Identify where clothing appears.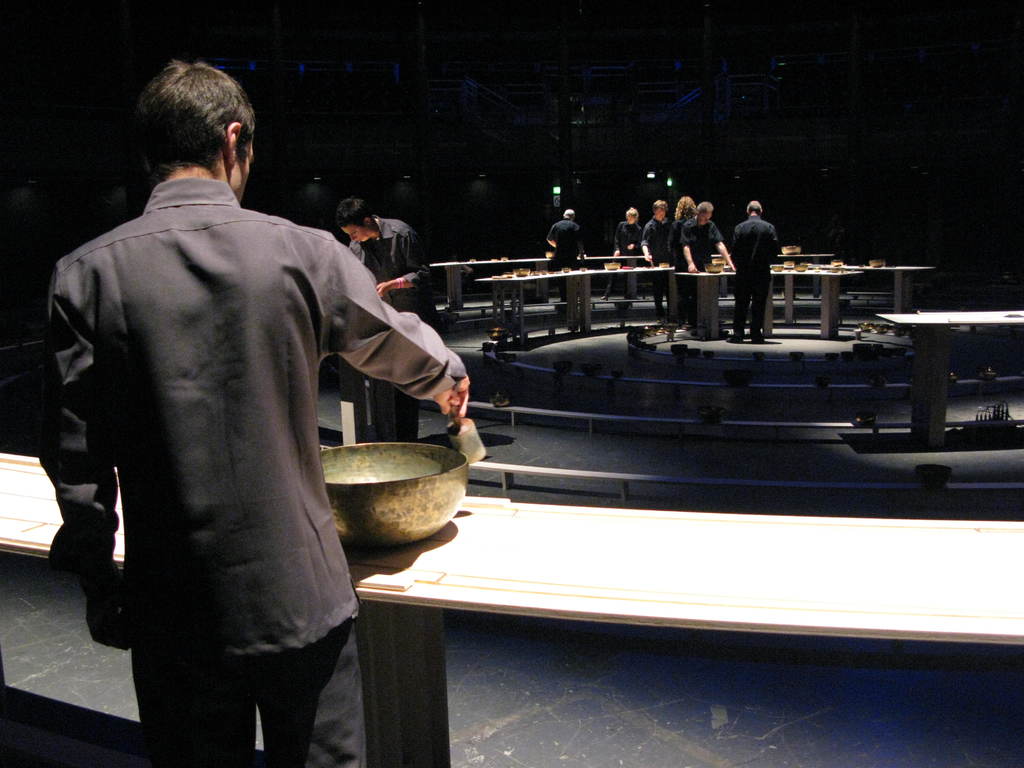
Appears at <region>548, 219, 584, 271</region>.
